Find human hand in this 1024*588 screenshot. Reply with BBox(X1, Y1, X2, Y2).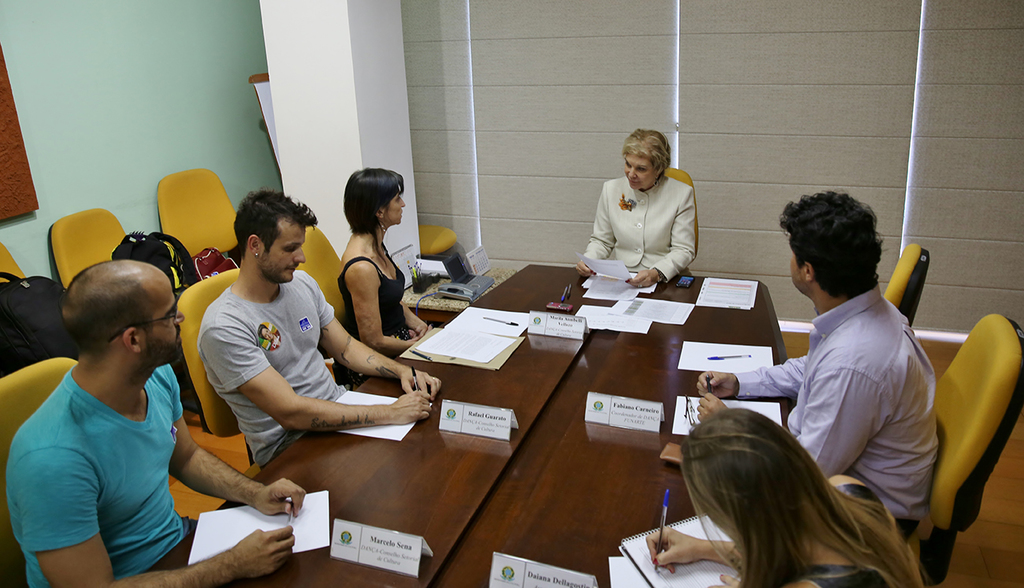
BBox(708, 568, 740, 587).
